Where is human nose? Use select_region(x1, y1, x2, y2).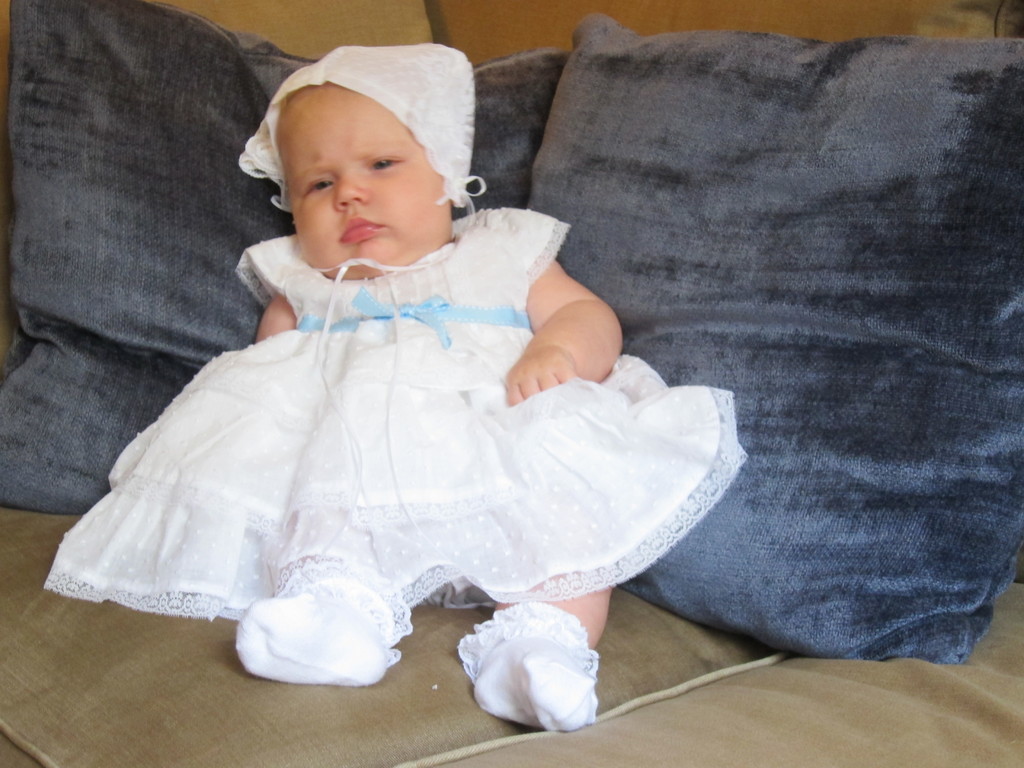
select_region(336, 173, 371, 211).
